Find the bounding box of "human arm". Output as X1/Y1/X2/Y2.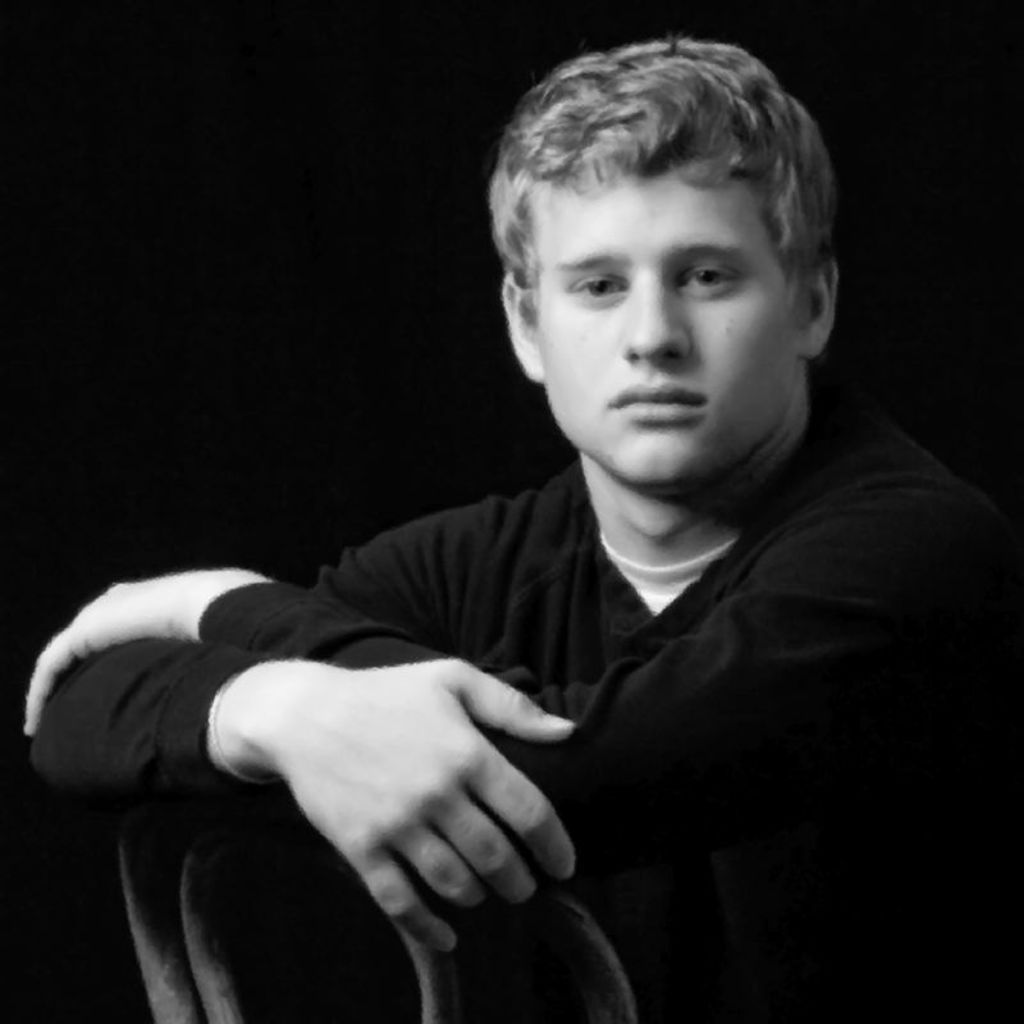
0/460/573/1023.
